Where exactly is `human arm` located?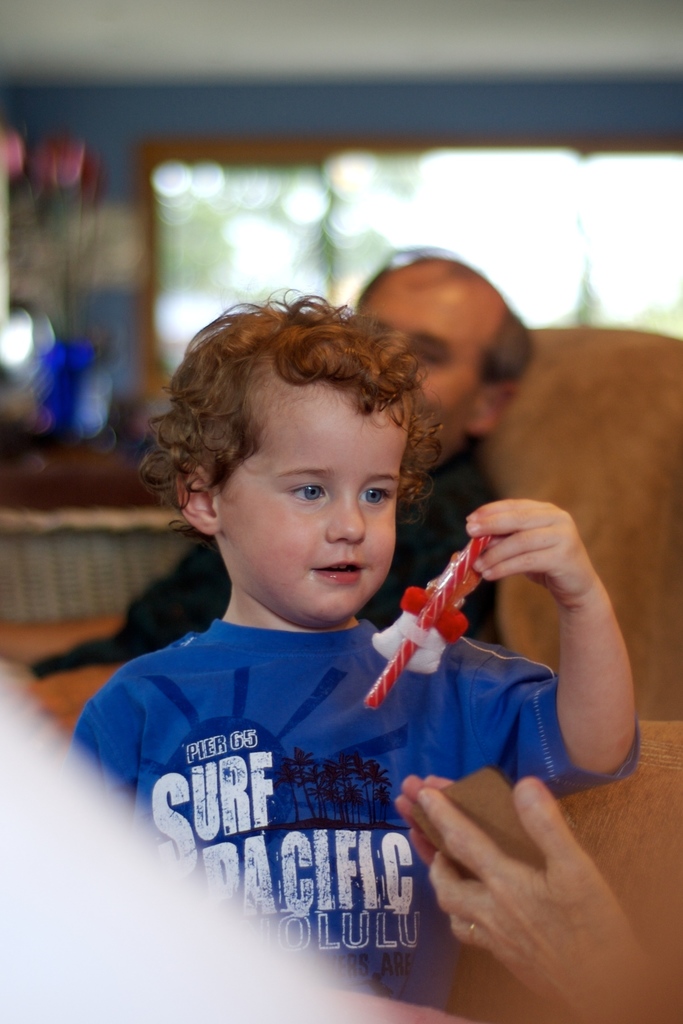
Its bounding box is 397/770/454/860.
